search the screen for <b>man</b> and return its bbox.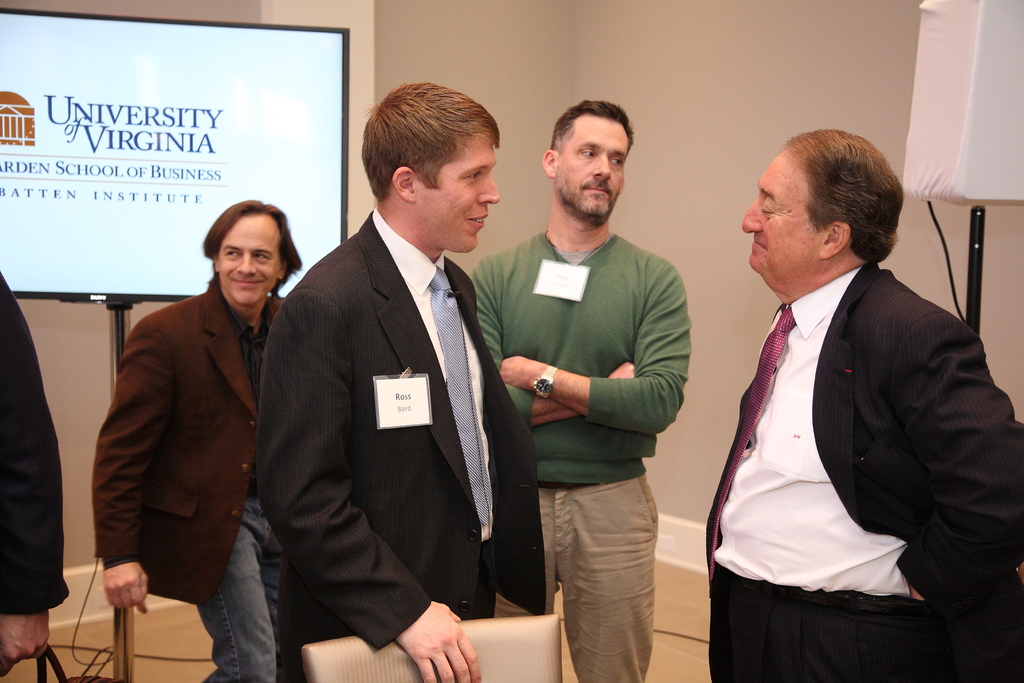
Found: [x1=248, y1=80, x2=548, y2=682].
